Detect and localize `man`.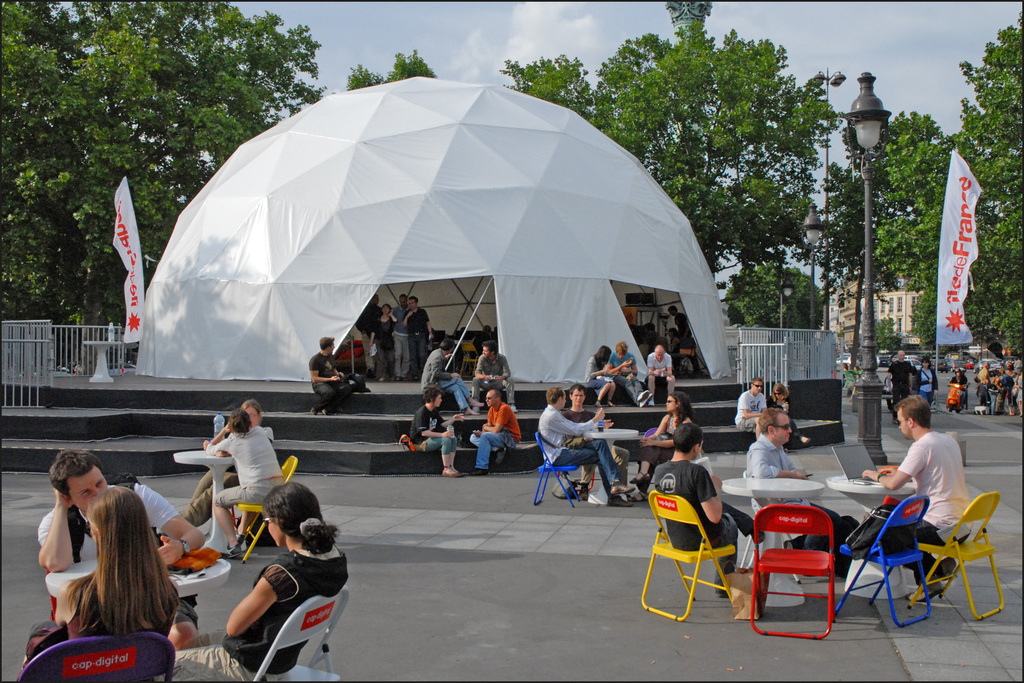
Localized at BBox(175, 398, 275, 526).
